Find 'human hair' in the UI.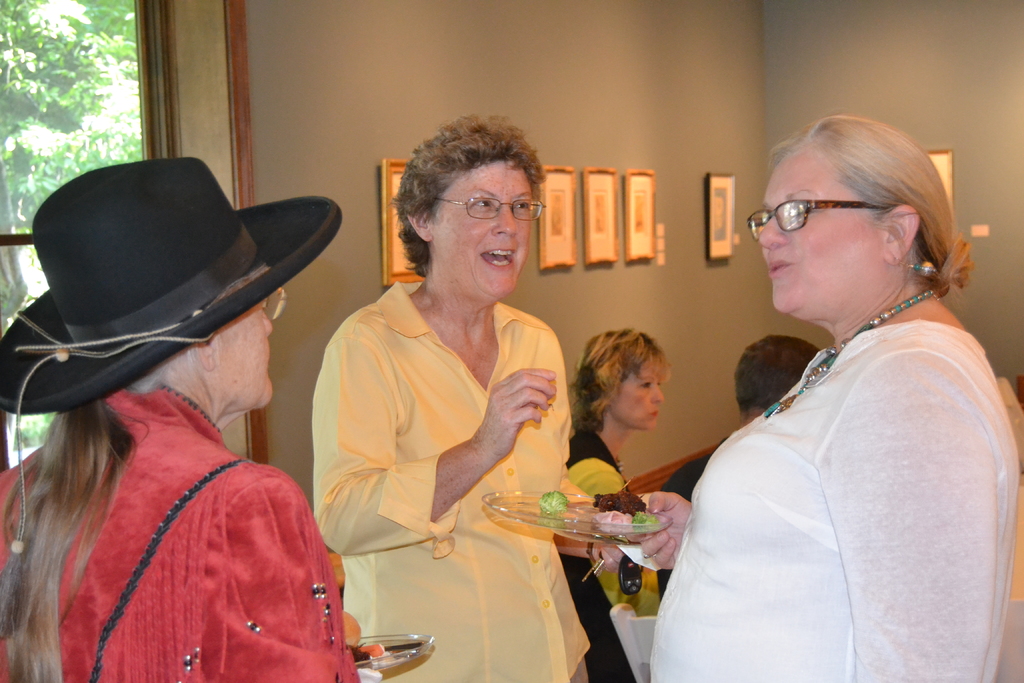
UI element at <region>732, 334, 833, 415</region>.
